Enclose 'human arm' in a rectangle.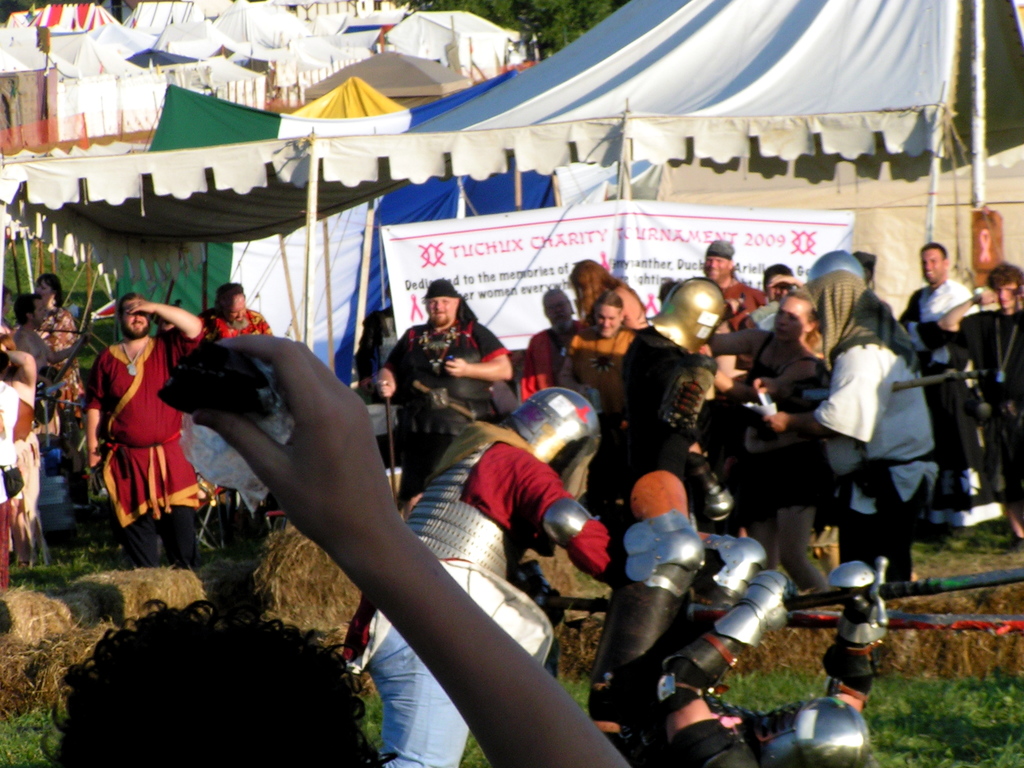
(left=255, top=316, right=271, bottom=337).
